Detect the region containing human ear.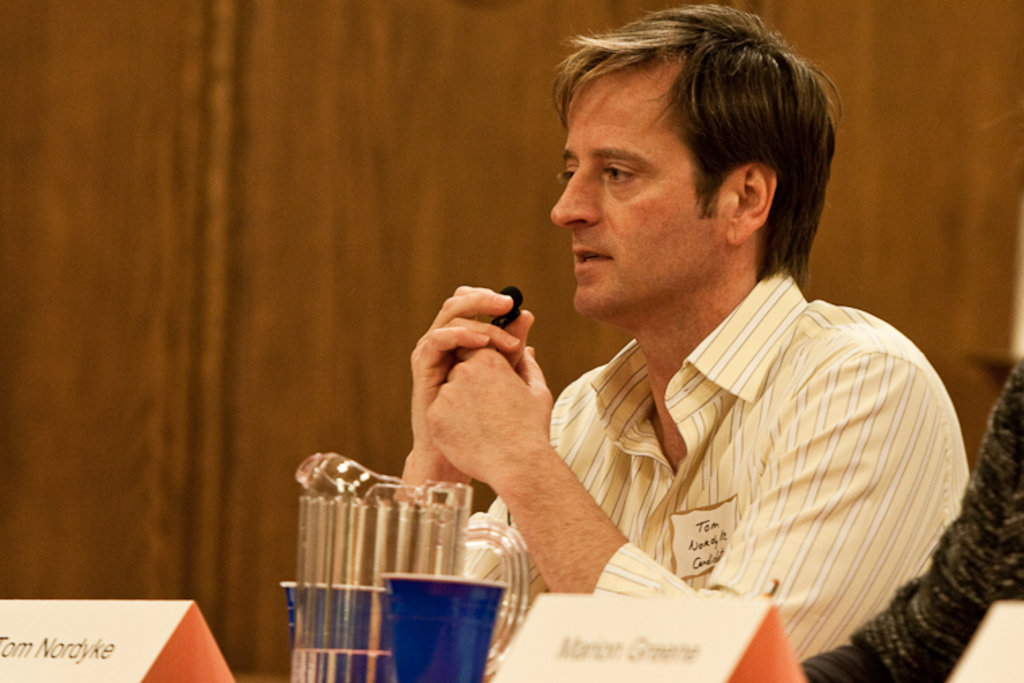
left=728, top=162, right=776, bottom=241.
